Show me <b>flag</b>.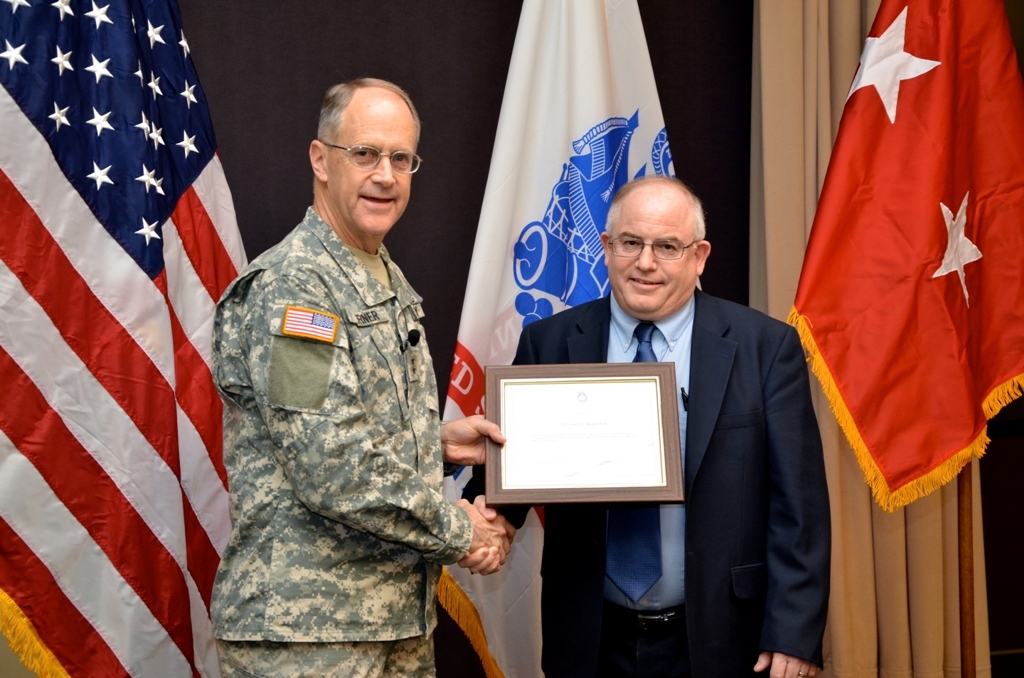
<b>flag</b> is here: [438, 0, 682, 670].
